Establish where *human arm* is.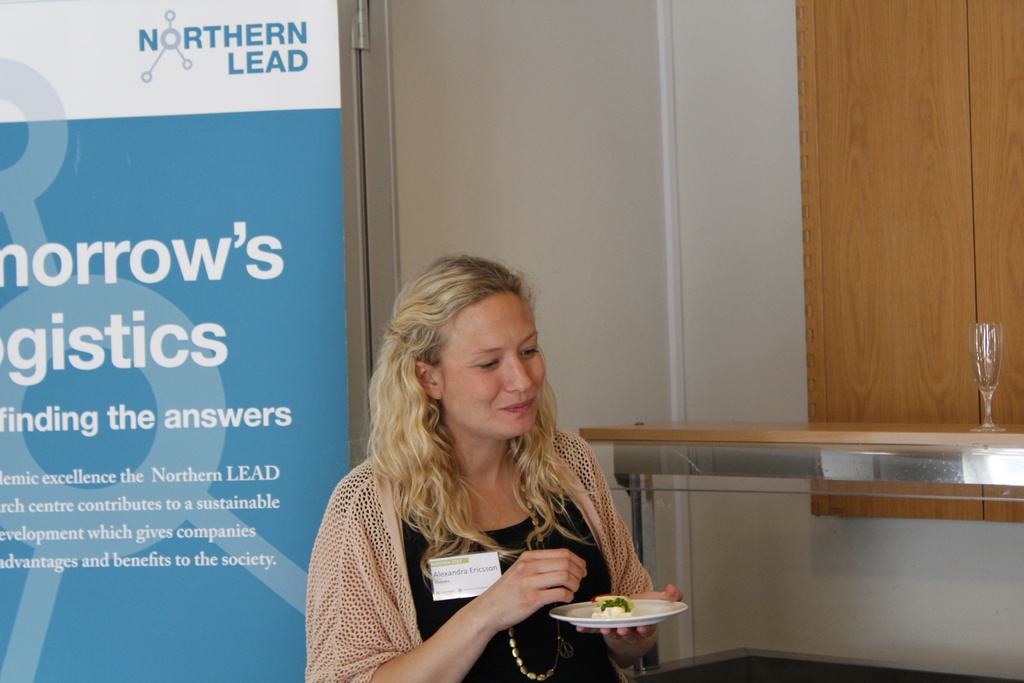
Established at l=307, t=493, r=589, b=682.
